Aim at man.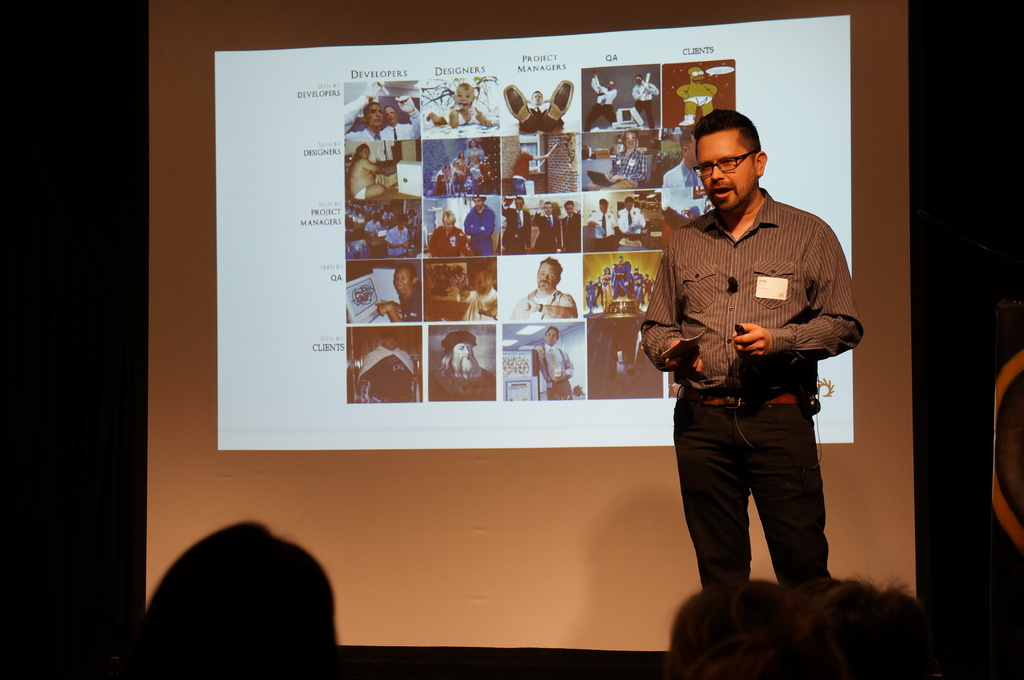
Aimed at region(388, 216, 408, 258).
